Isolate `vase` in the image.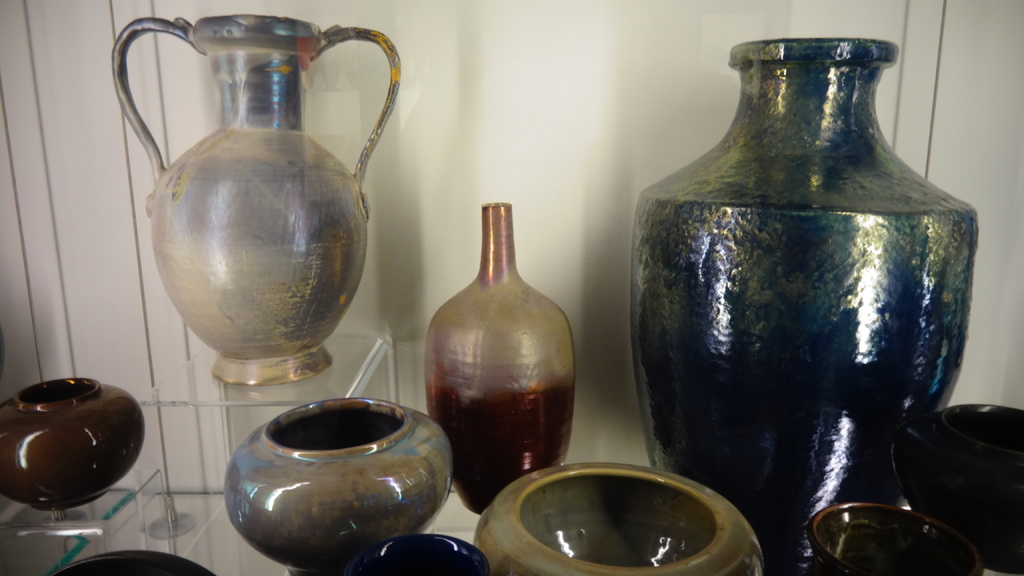
Isolated region: 474, 456, 760, 575.
